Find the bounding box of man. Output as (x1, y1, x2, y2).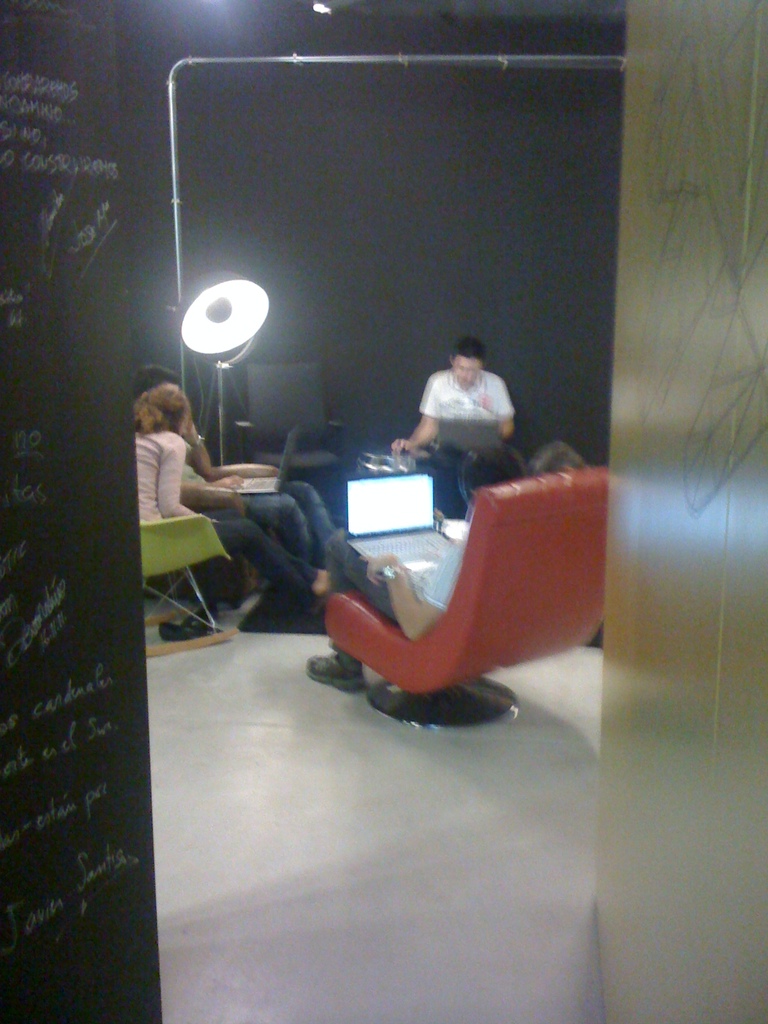
(133, 363, 339, 564).
